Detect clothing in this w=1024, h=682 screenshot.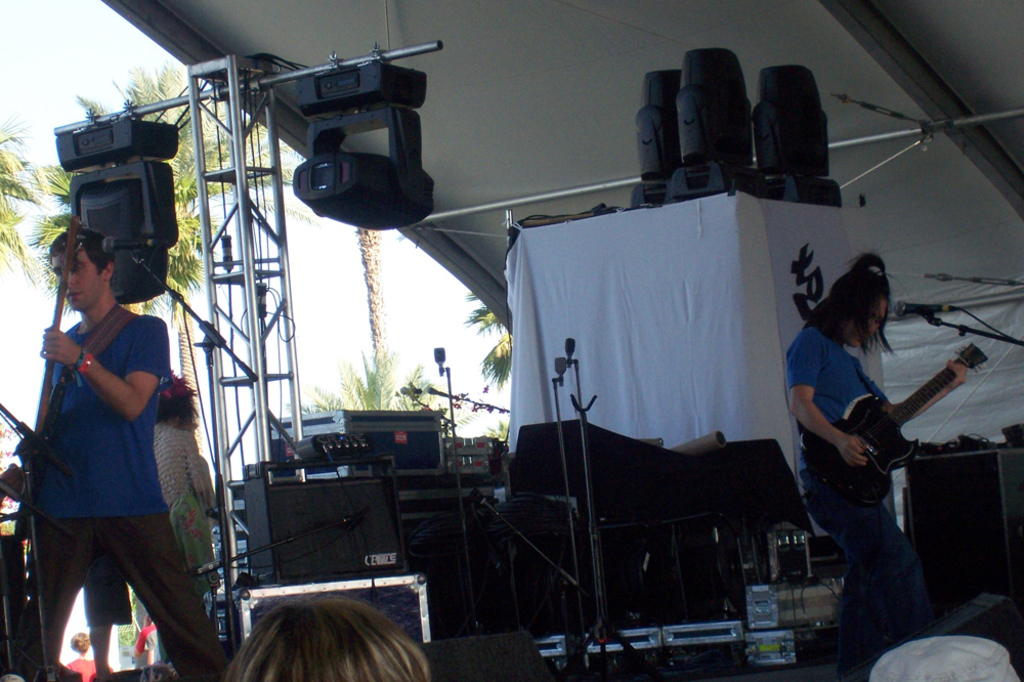
Detection: {"x1": 28, "y1": 263, "x2": 188, "y2": 635}.
